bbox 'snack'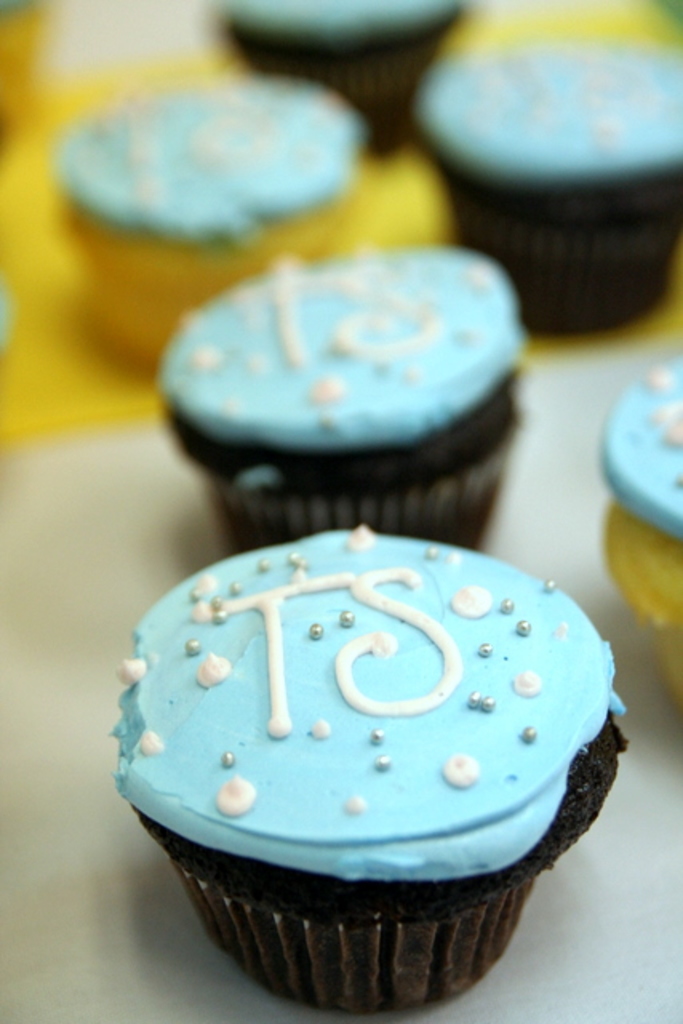
x1=213 y1=0 x2=464 y2=149
